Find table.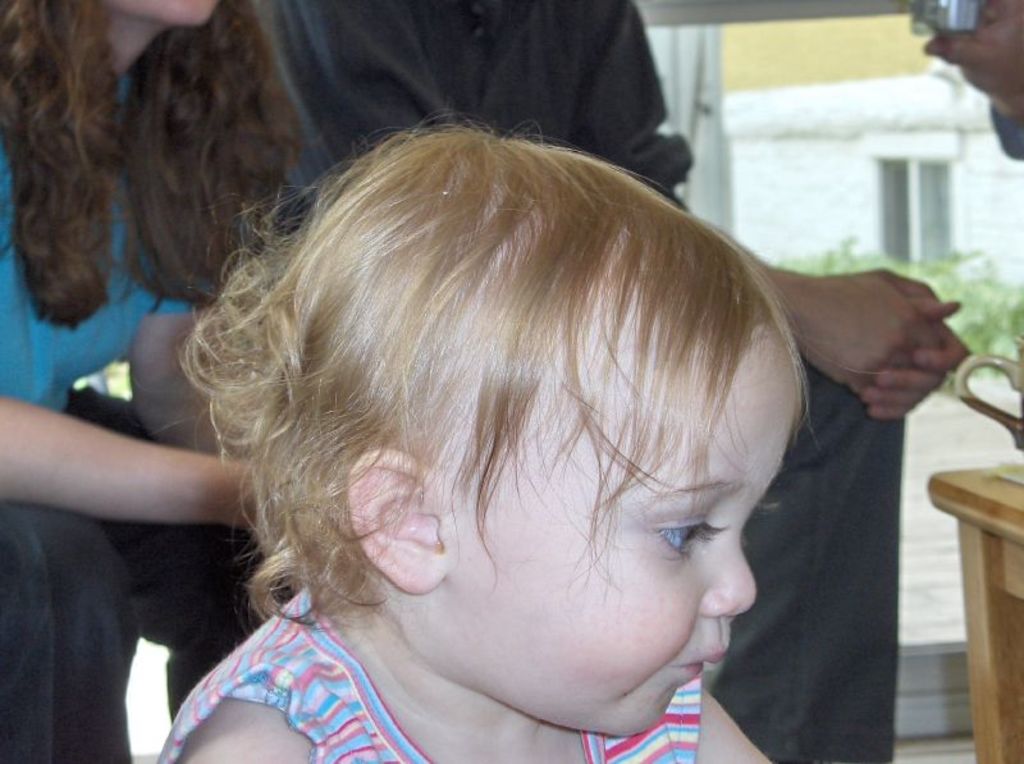
bbox=[928, 450, 1023, 763].
